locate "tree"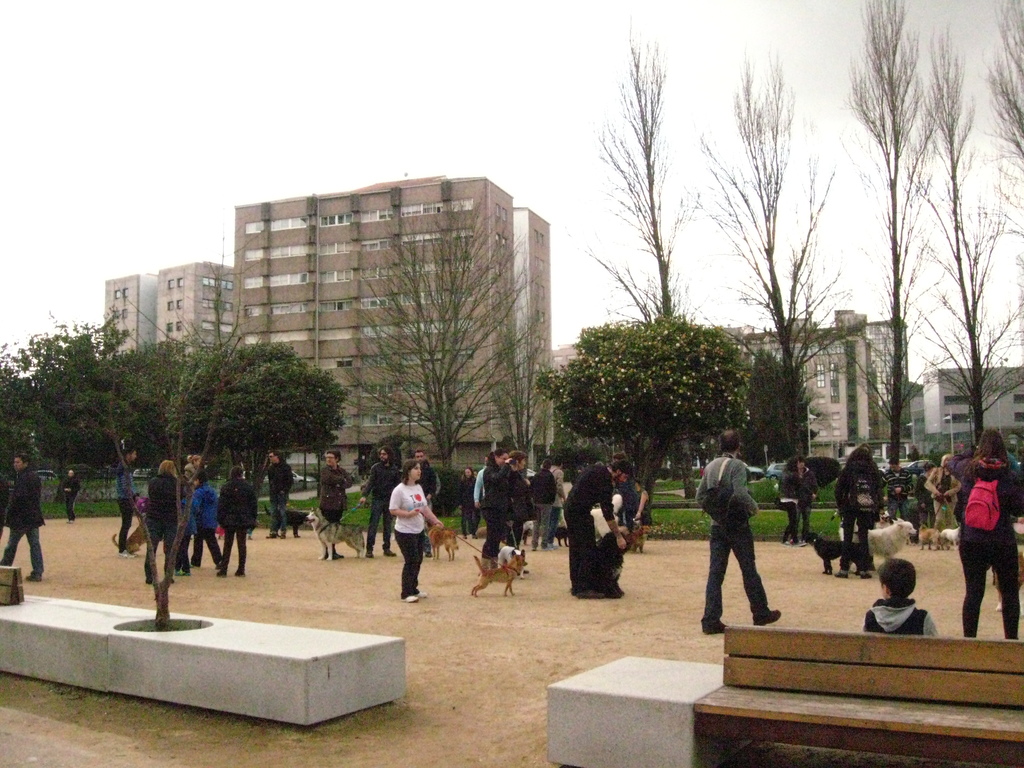
left=562, top=13, right=762, bottom=348
